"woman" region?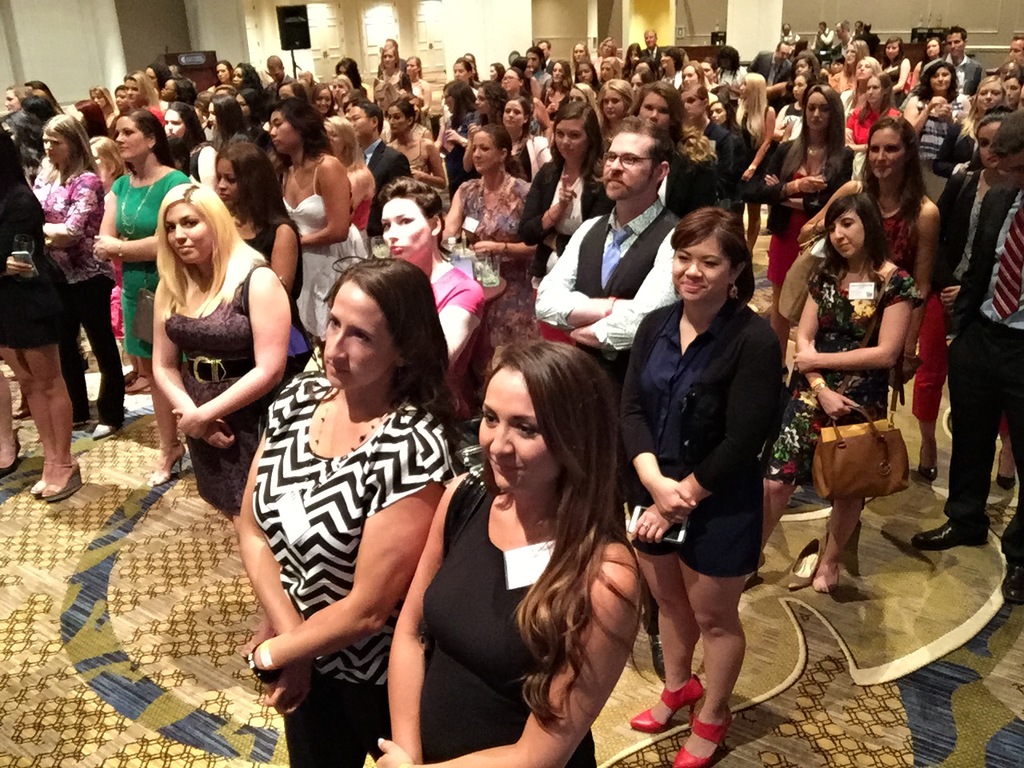
(597, 54, 622, 86)
